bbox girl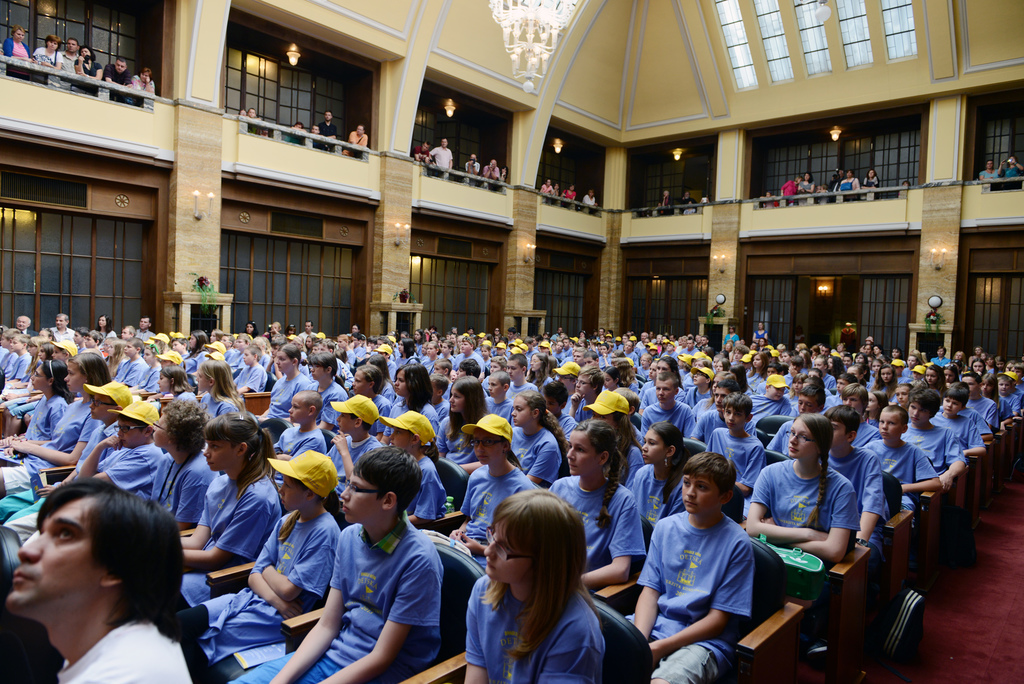
(left=746, top=350, right=769, bottom=384)
